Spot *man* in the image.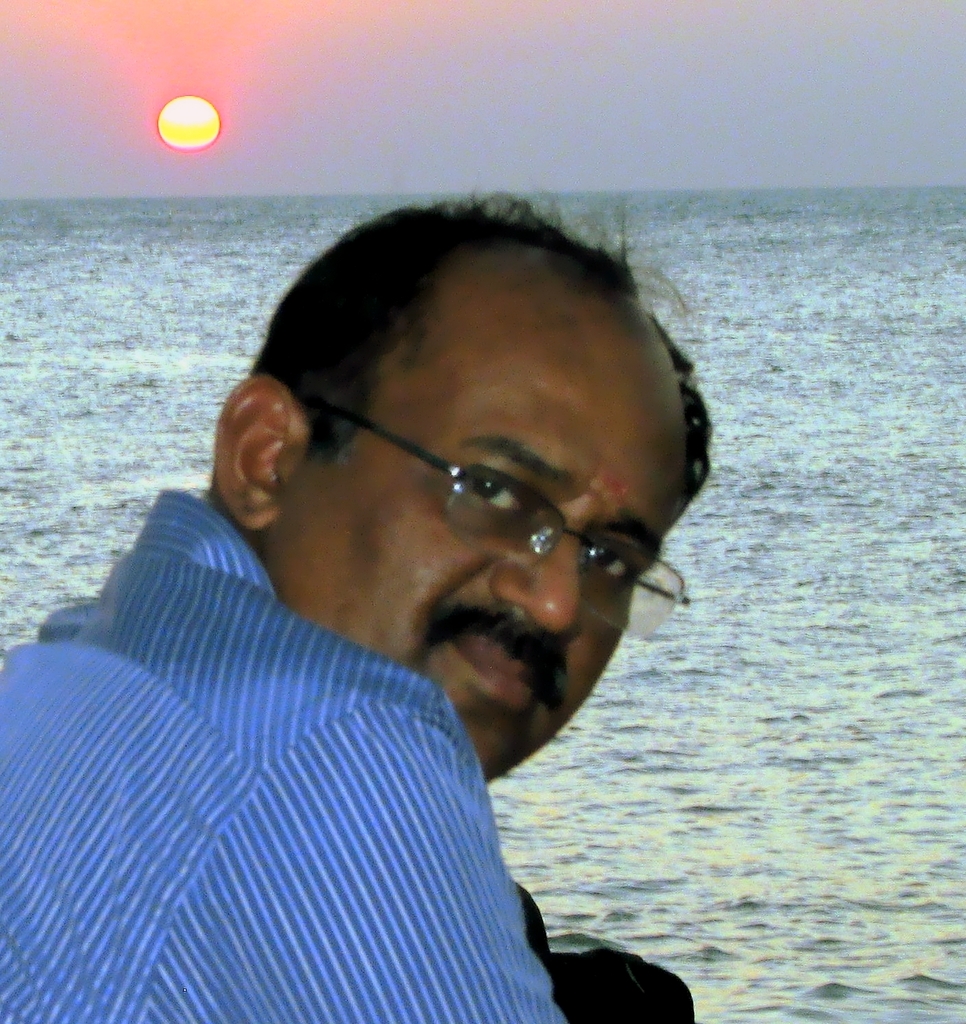
*man* found at <box>46,143,792,979</box>.
